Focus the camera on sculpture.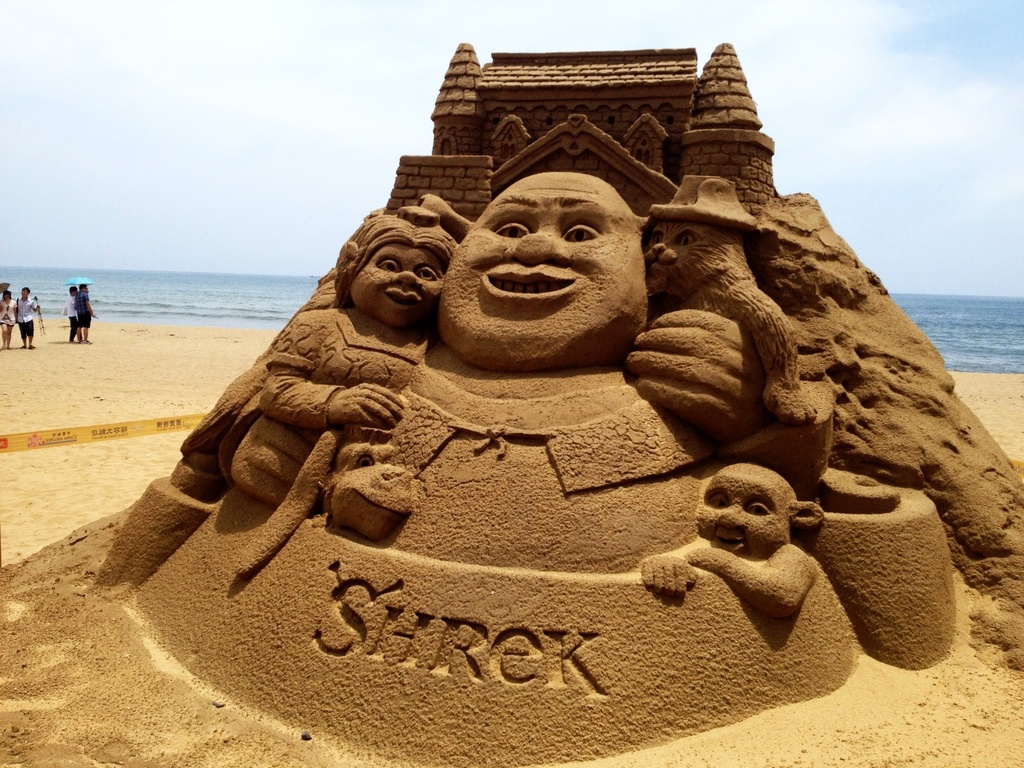
Focus region: x1=86 y1=34 x2=1023 y2=747.
